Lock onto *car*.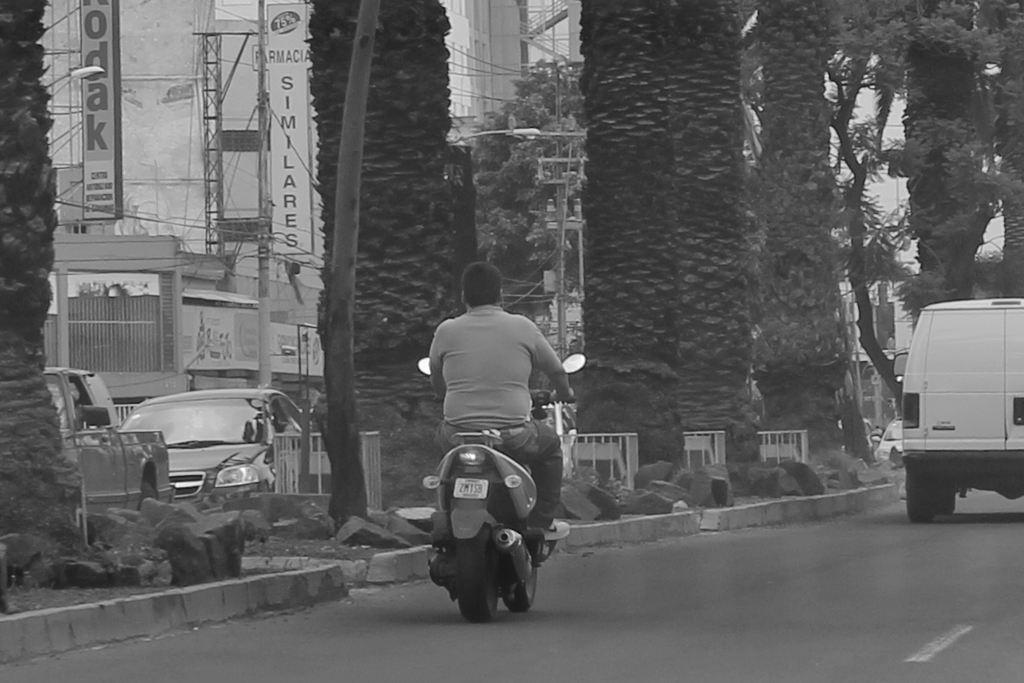
Locked: locate(870, 415, 903, 457).
